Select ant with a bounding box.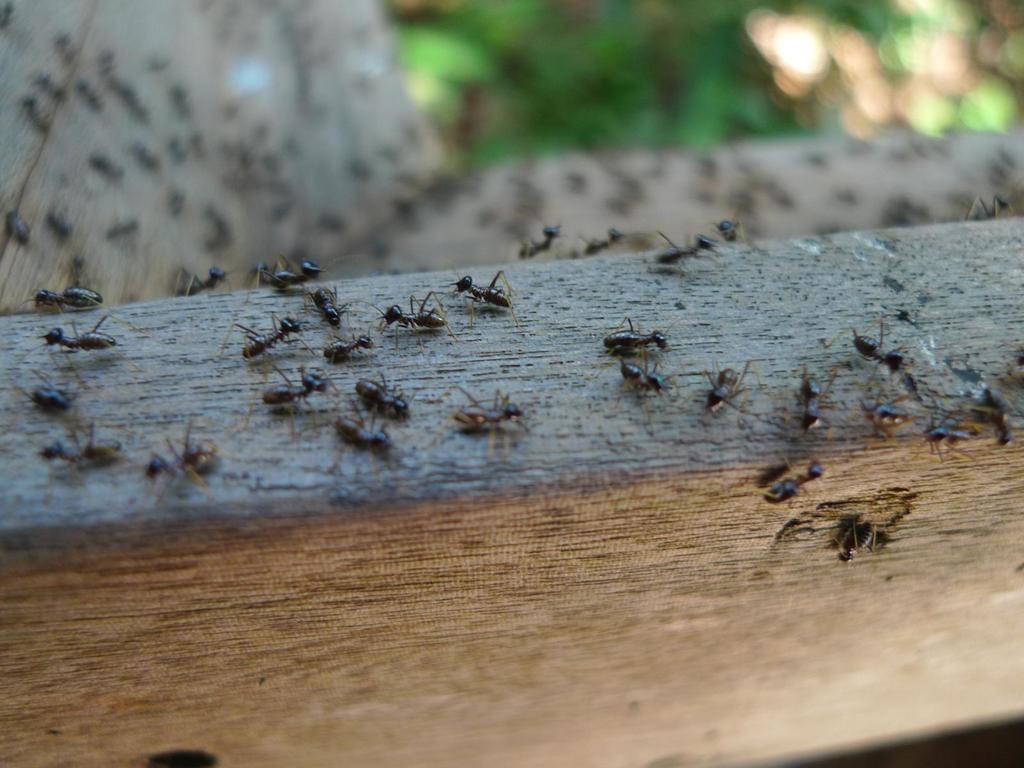
locate(605, 349, 684, 406).
